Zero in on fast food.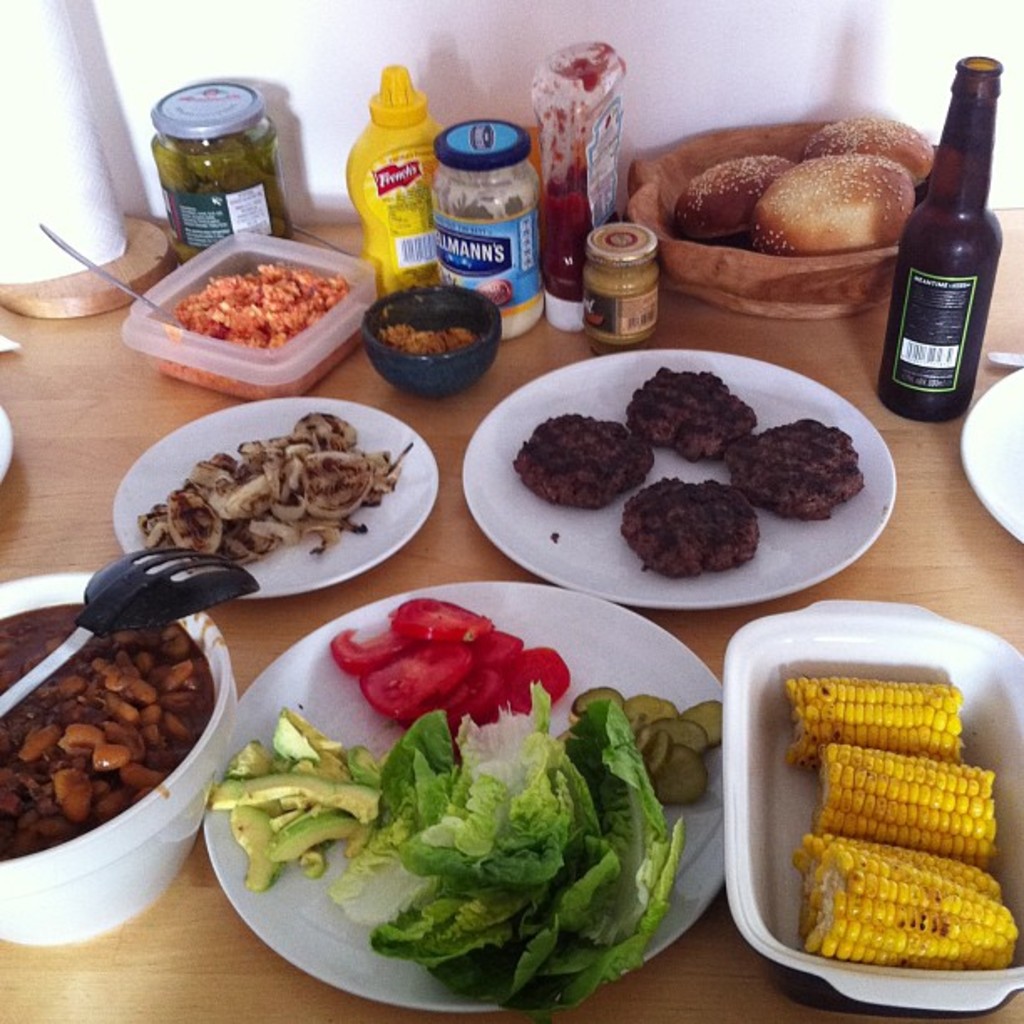
Zeroed in: [left=805, top=114, right=939, bottom=184].
